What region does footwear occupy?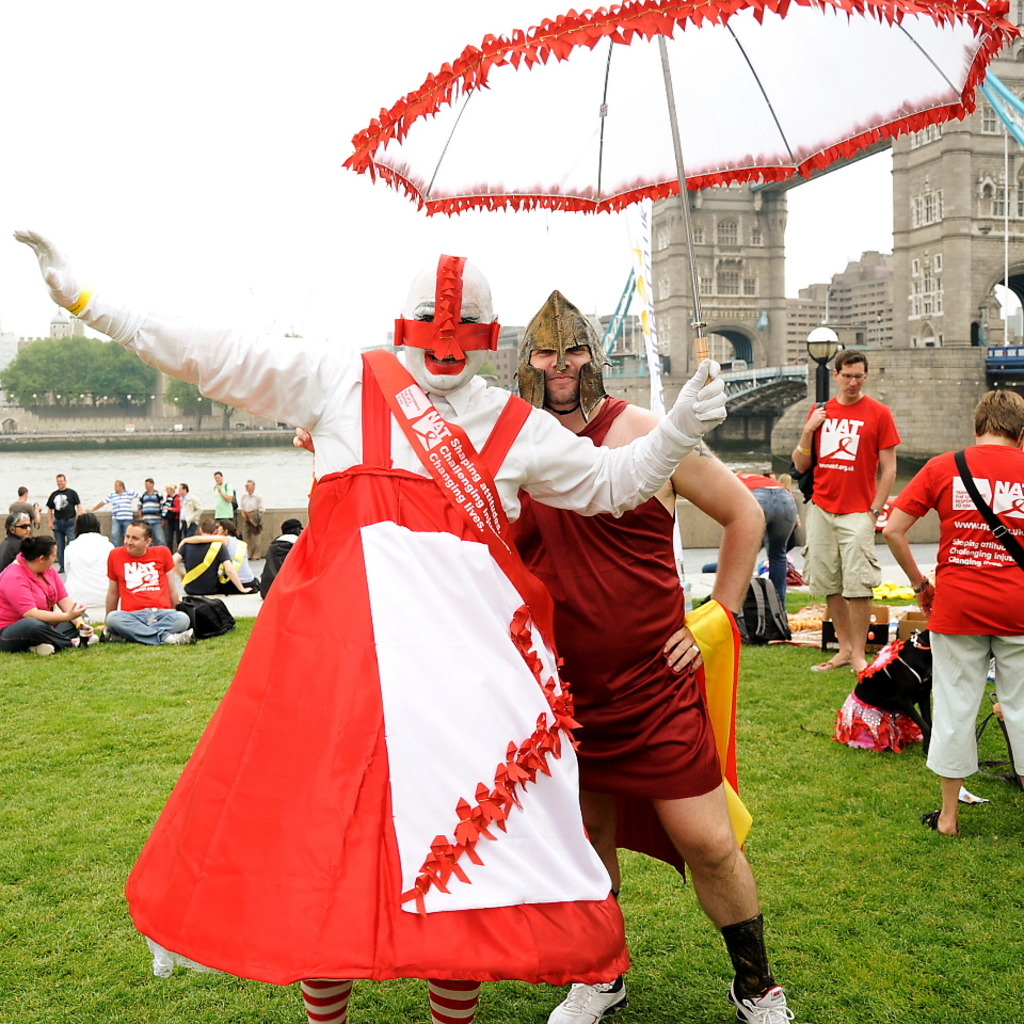
locate(546, 982, 629, 1023).
